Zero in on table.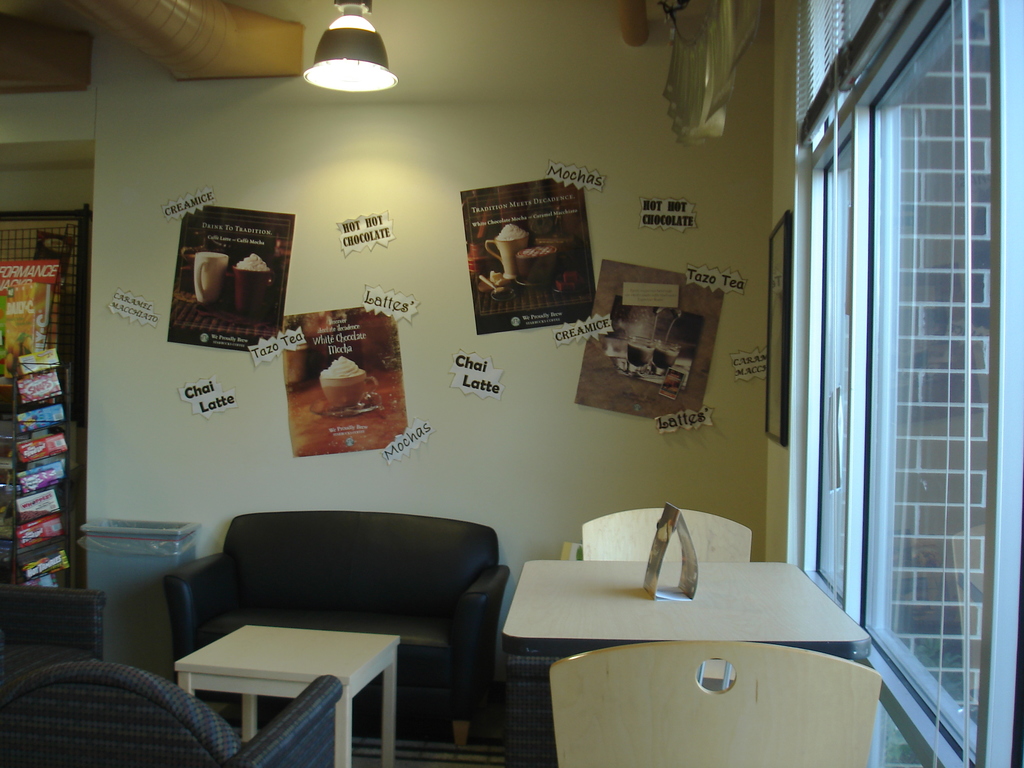
Zeroed in: (498, 557, 880, 765).
